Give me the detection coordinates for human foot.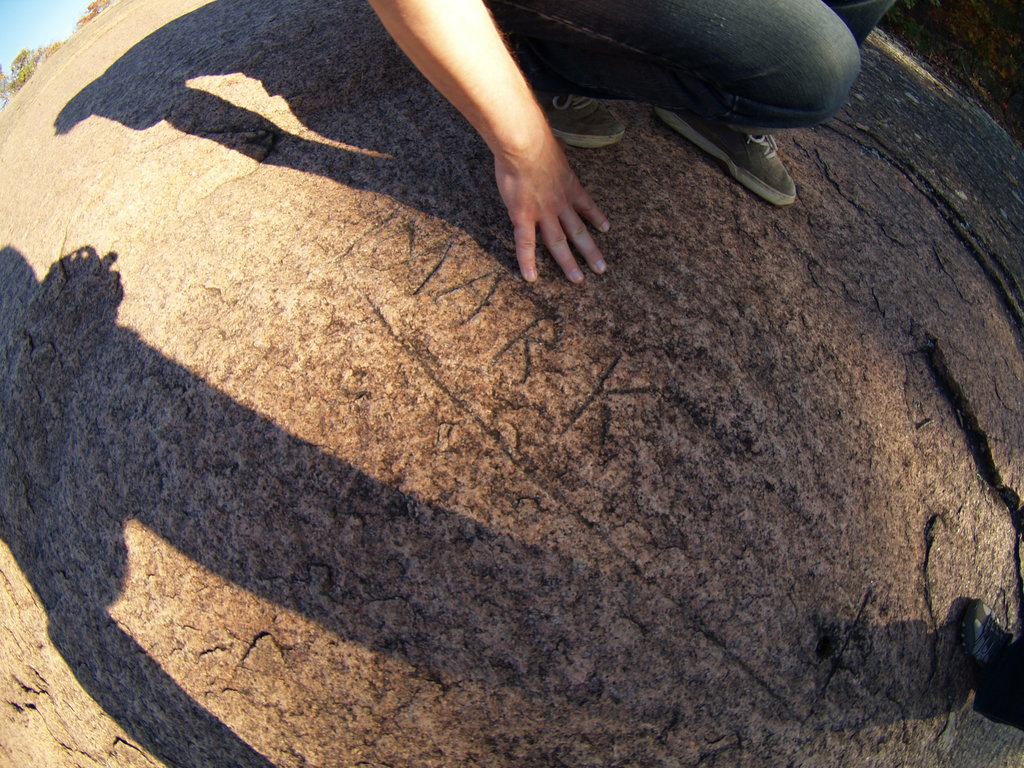
520, 86, 628, 150.
